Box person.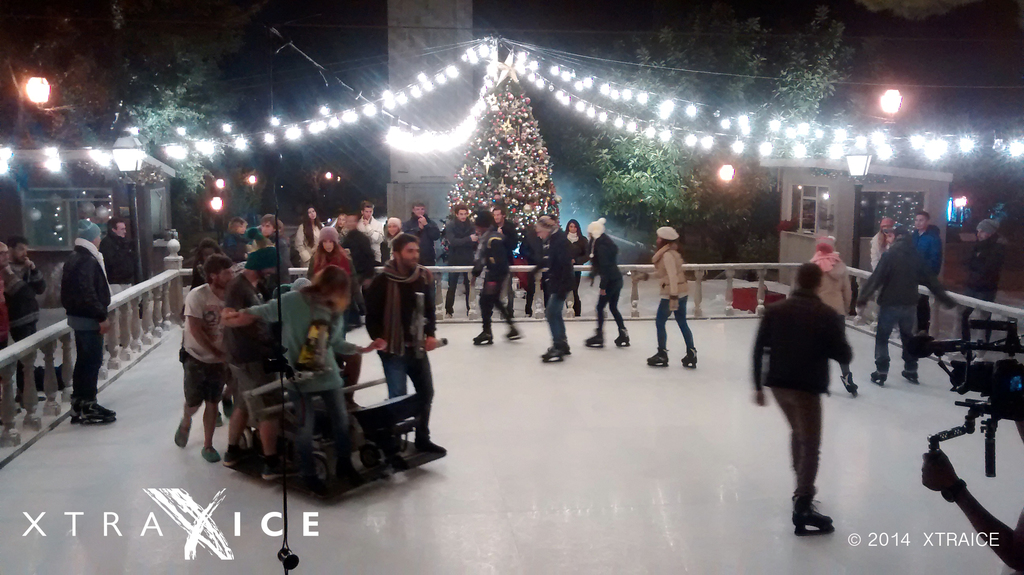
[left=866, top=218, right=893, bottom=277].
